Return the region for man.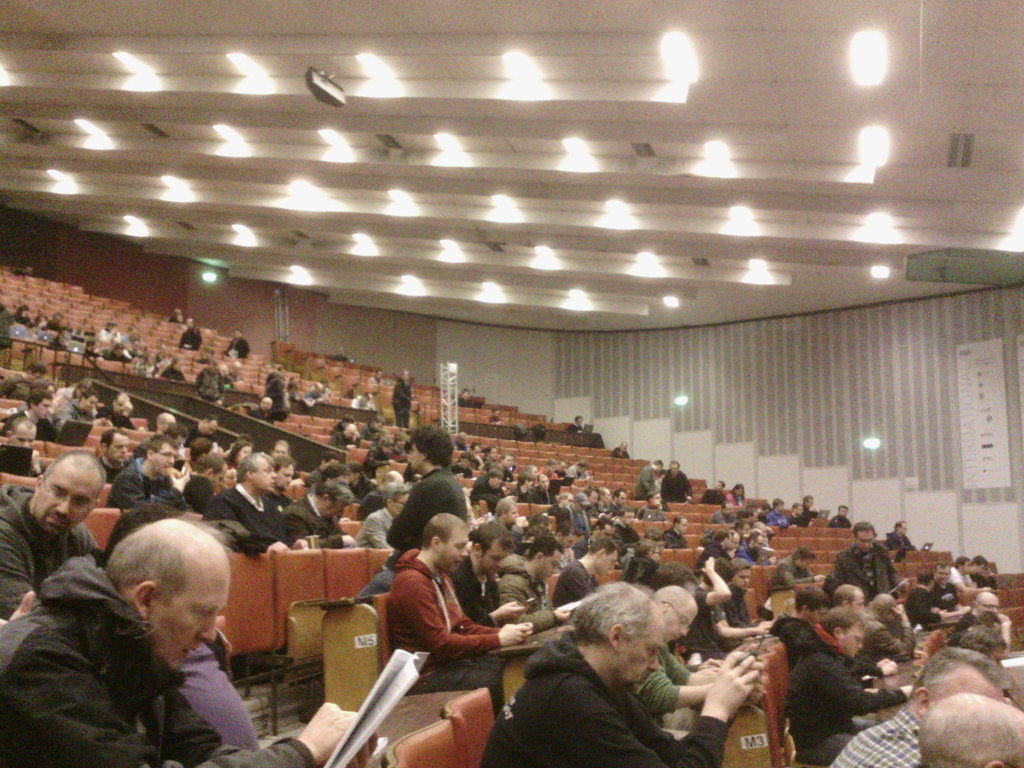
[x1=382, y1=514, x2=534, y2=720].
